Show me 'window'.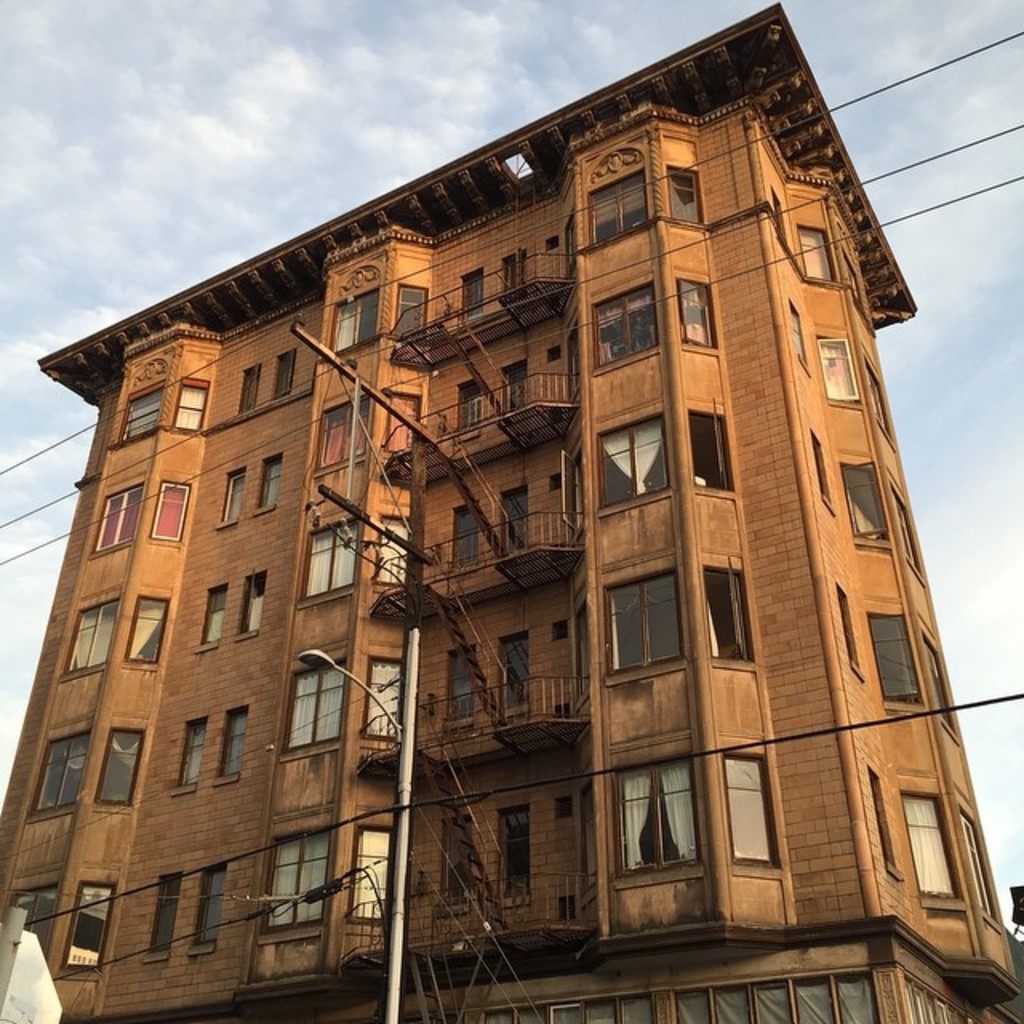
'window' is here: left=86, top=730, right=146, bottom=808.
